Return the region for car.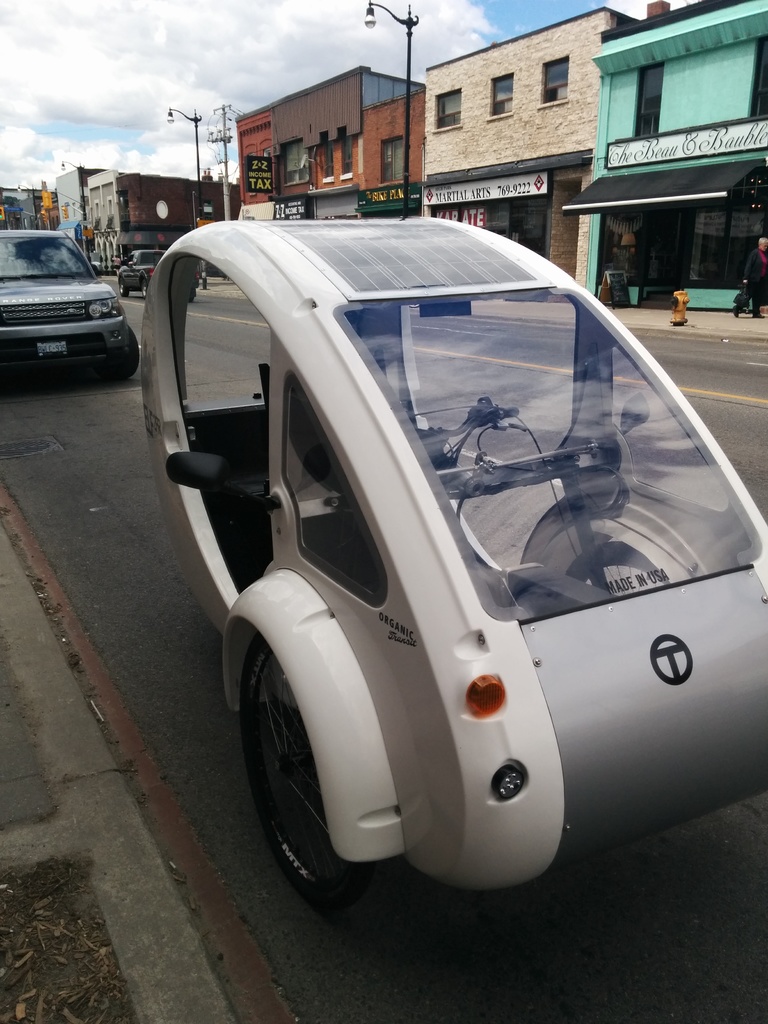
145,221,767,892.
